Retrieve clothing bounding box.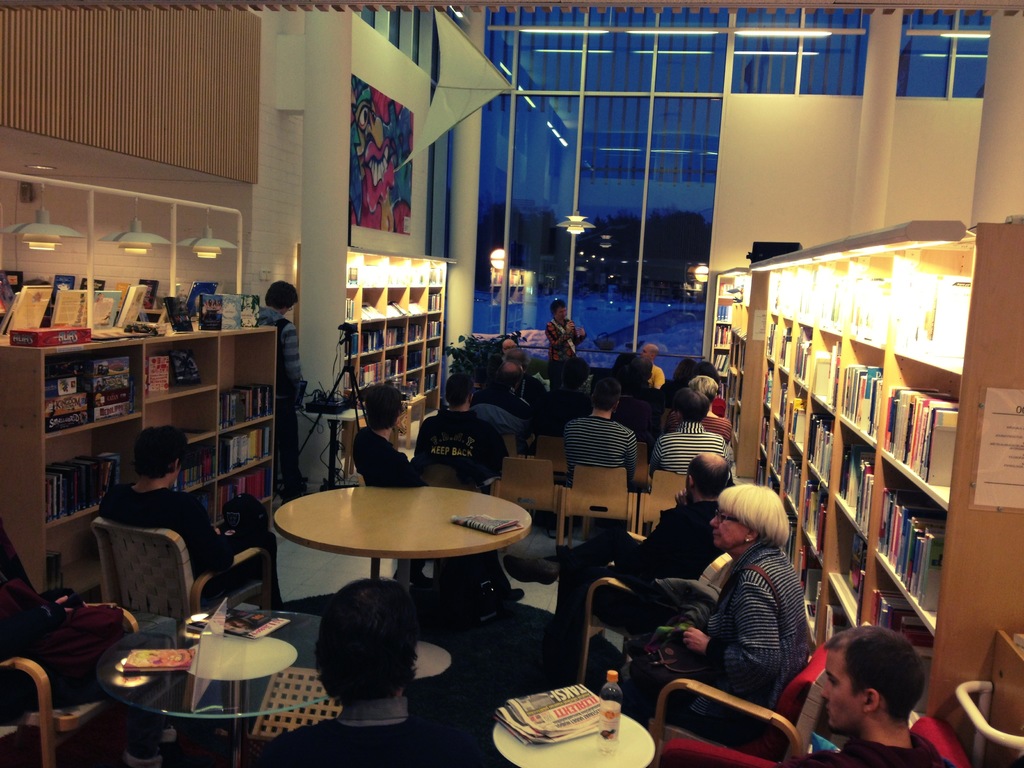
Bounding box: rect(253, 307, 305, 497).
